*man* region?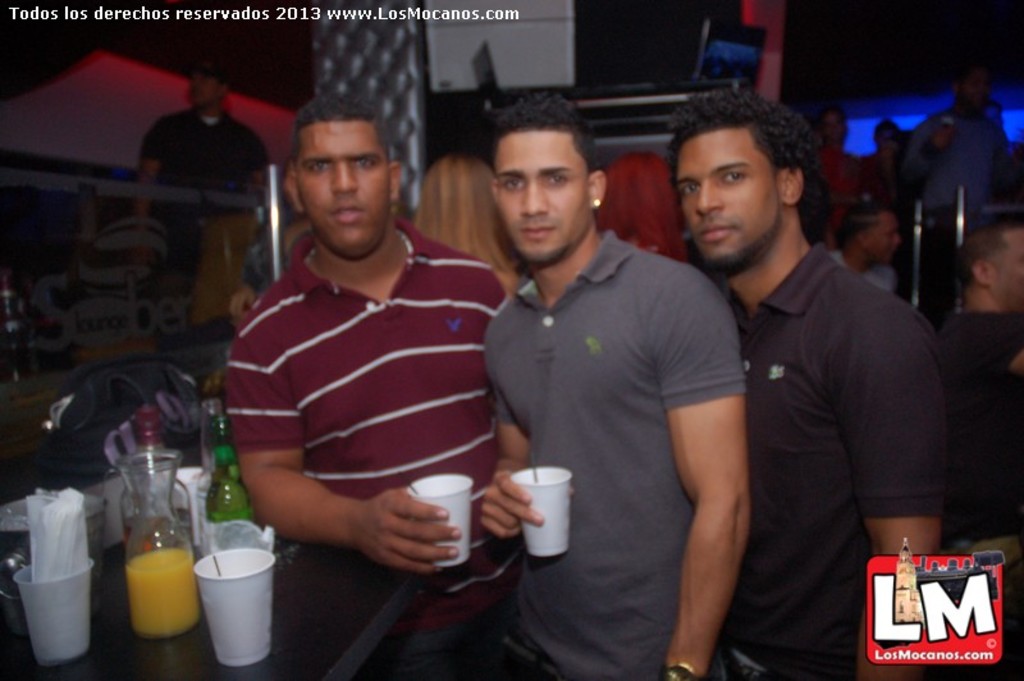
select_region(479, 90, 753, 680)
